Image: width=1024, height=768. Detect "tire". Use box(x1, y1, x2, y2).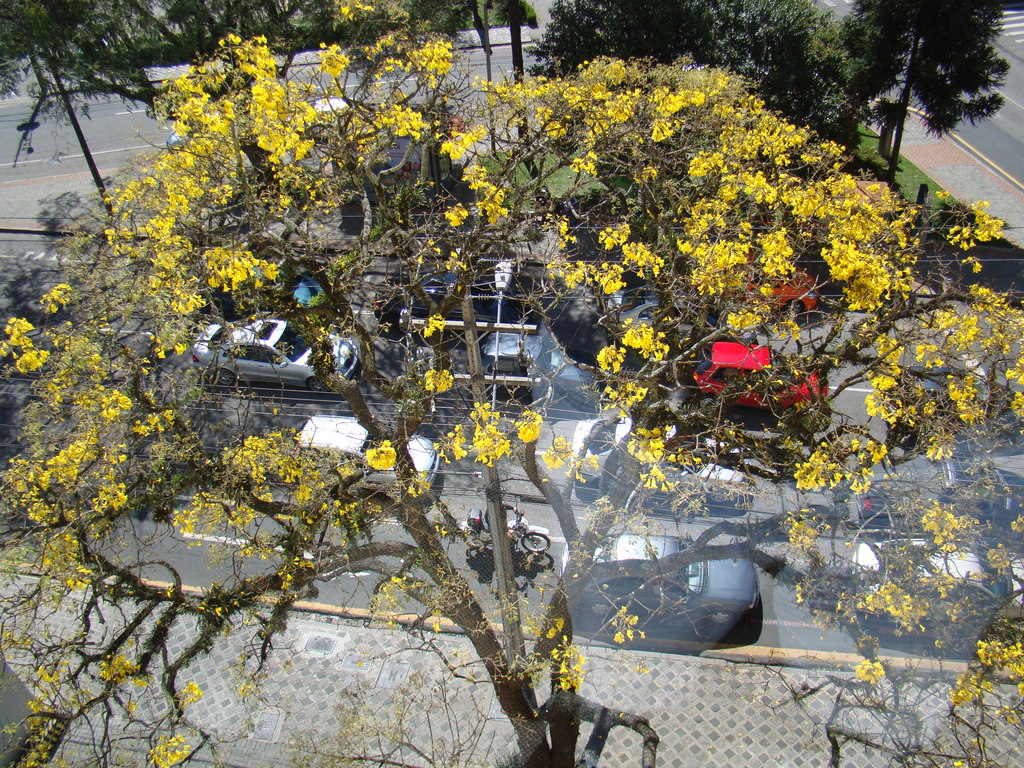
box(707, 484, 730, 504).
